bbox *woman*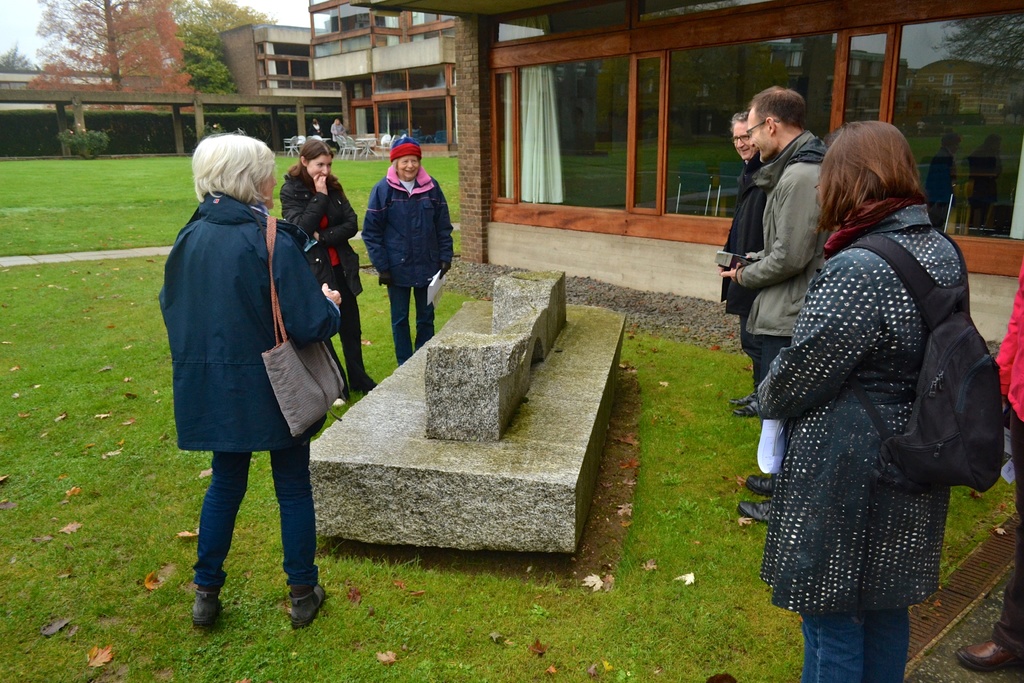
bbox=[157, 120, 349, 602]
